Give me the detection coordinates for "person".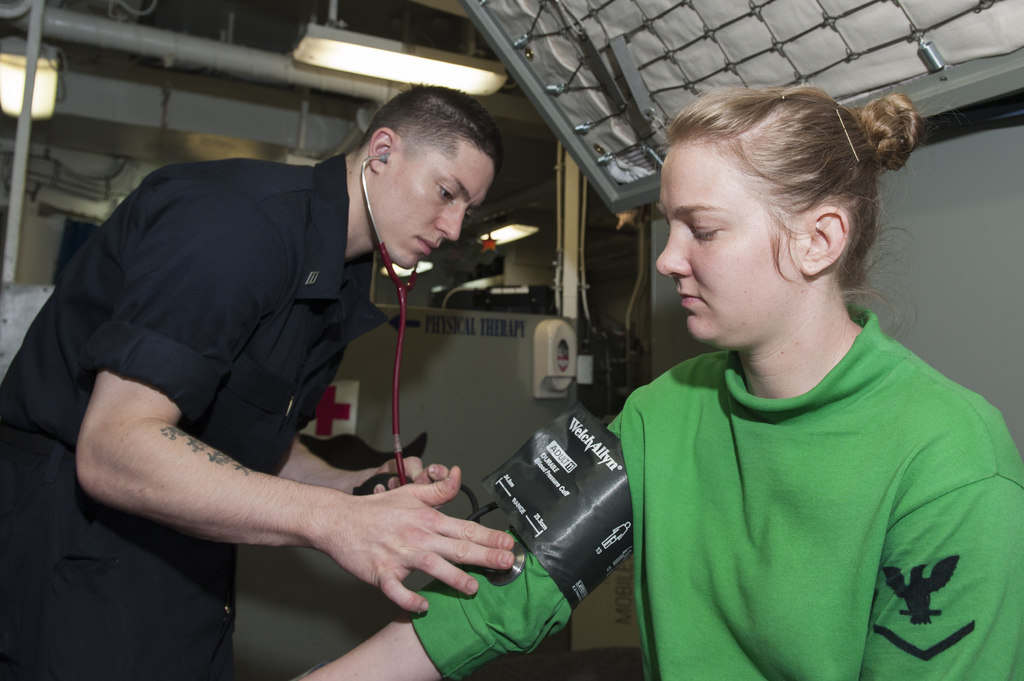
Rect(299, 83, 1023, 680).
